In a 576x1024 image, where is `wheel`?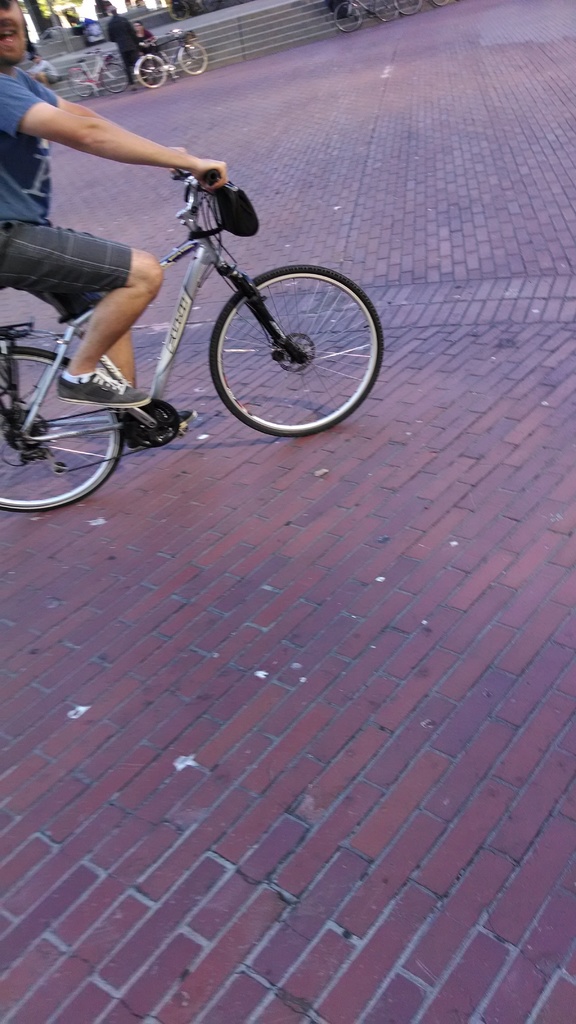
[x1=133, y1=51, x2=168, y2=86].
